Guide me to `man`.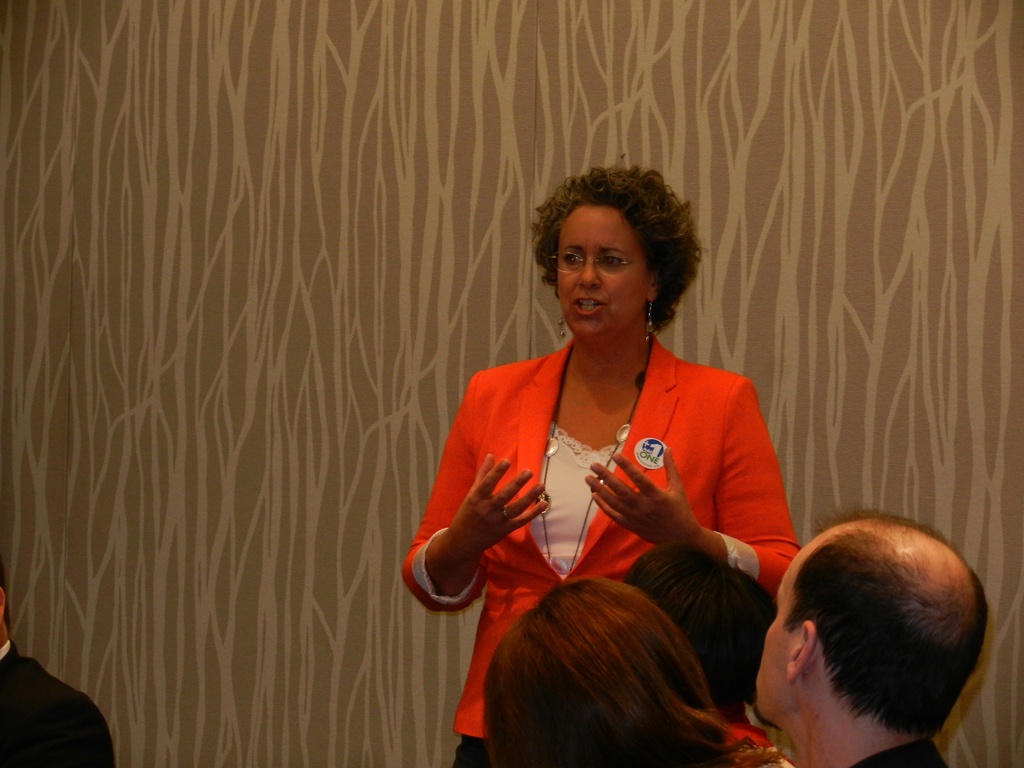
Guidance: box=[0, 561, 115, 767].
